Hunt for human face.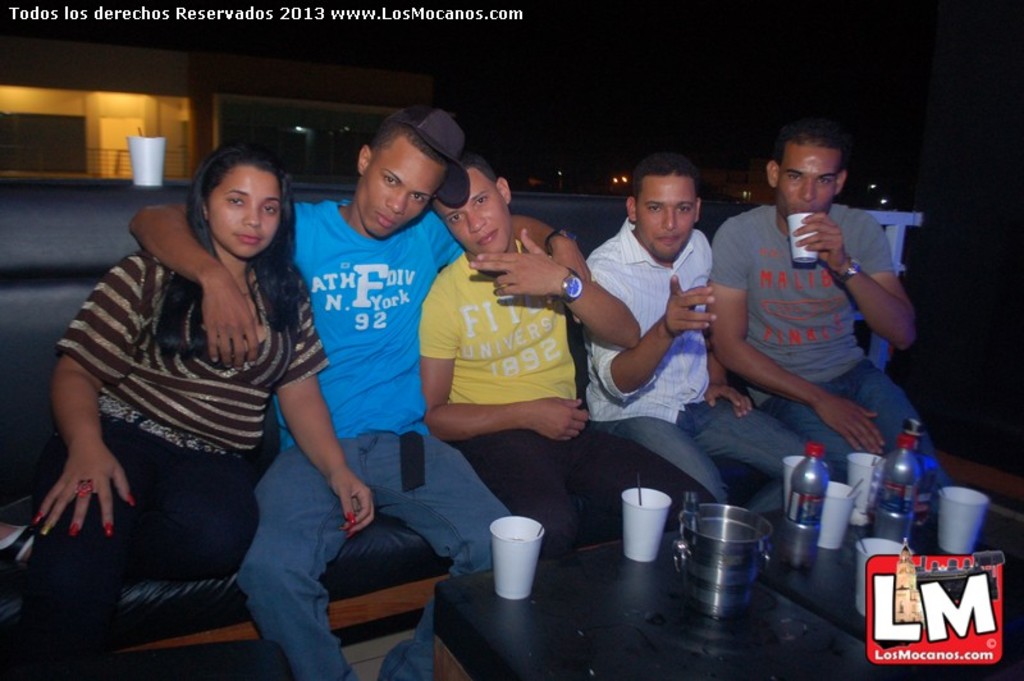
Hunted down at <box>776,142,837,218</box>.
